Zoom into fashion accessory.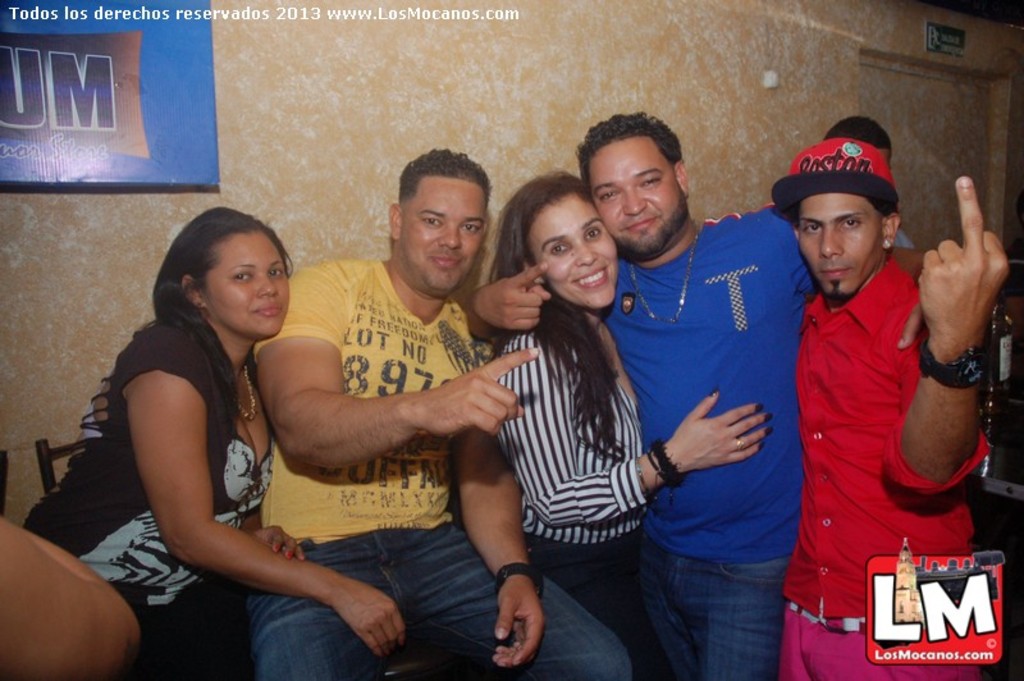
Zoom target: pyautogui.locateOnScreen(627, 224, 701, 323).
